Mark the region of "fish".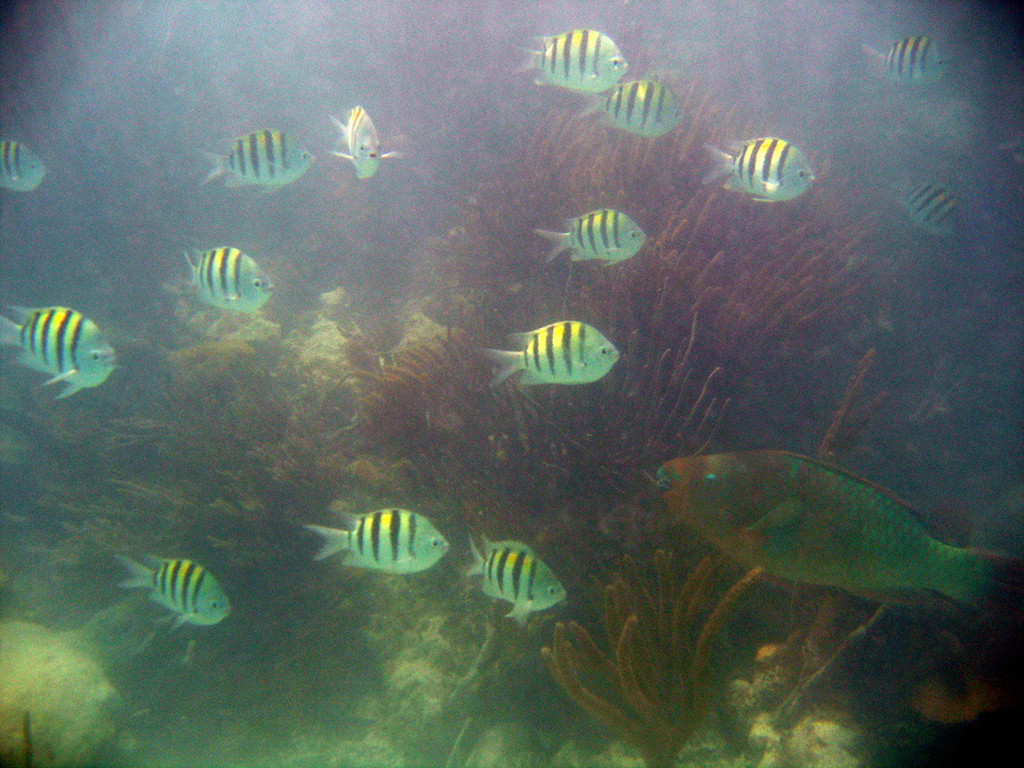
Region: 466/533/570/623.
